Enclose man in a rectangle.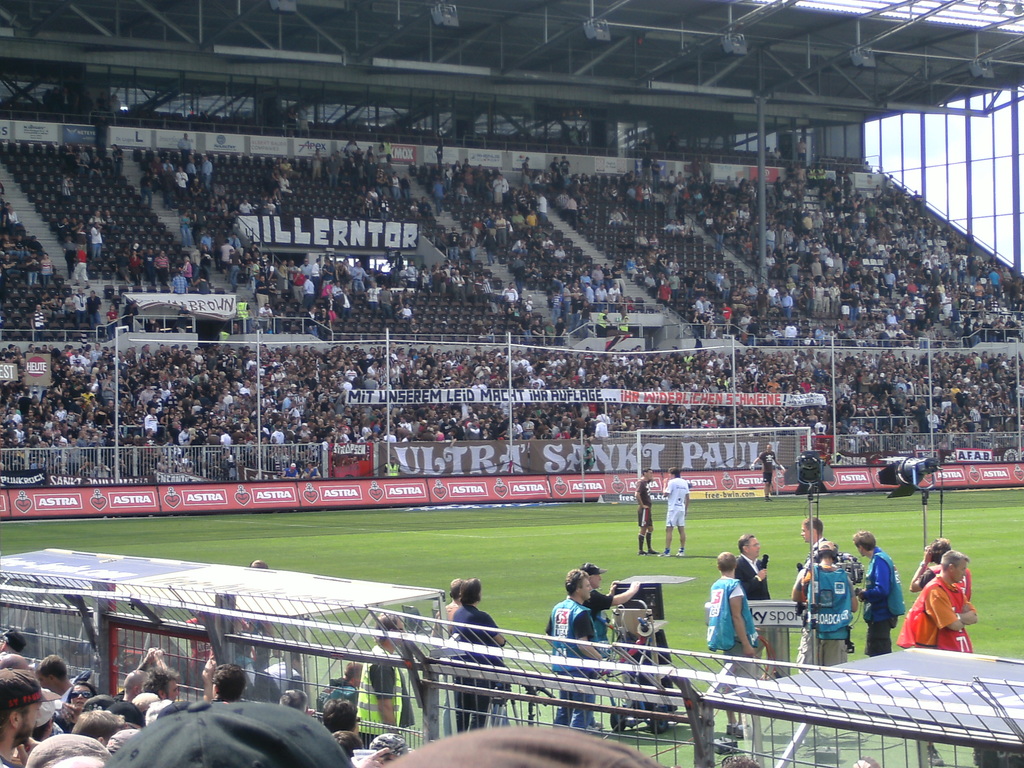
region(335, 724, 373, 765).
